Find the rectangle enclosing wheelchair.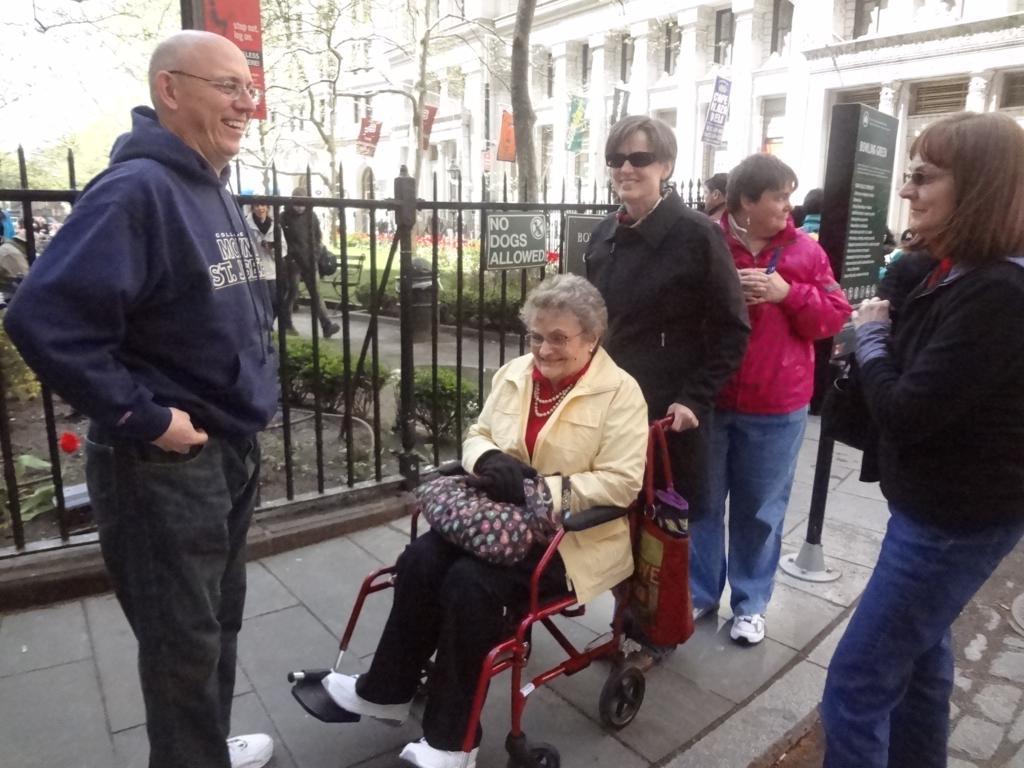
<region>288, 415, 675, 767</region>.
